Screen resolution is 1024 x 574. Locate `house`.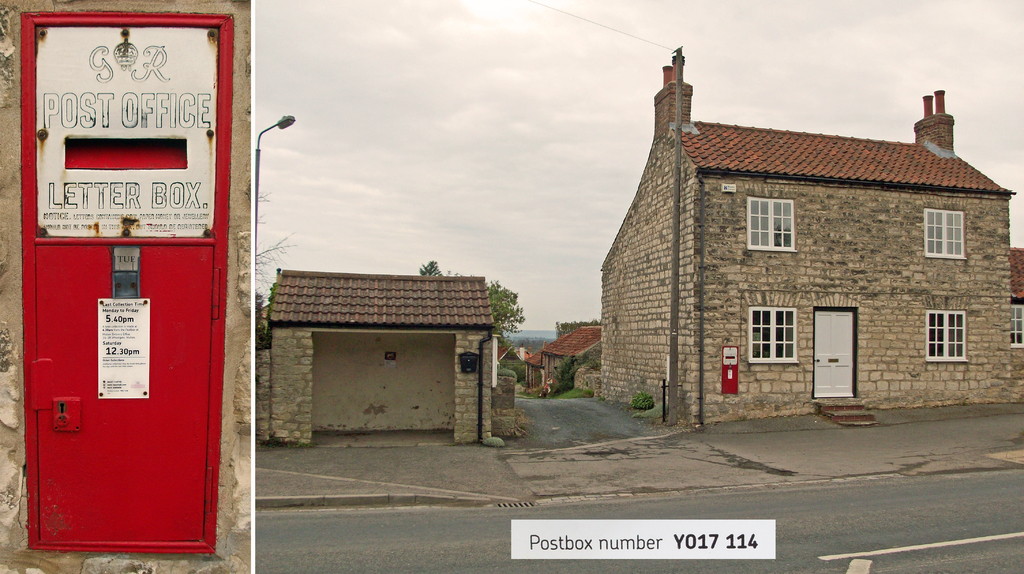
locate(502, 343, 530, 358).
